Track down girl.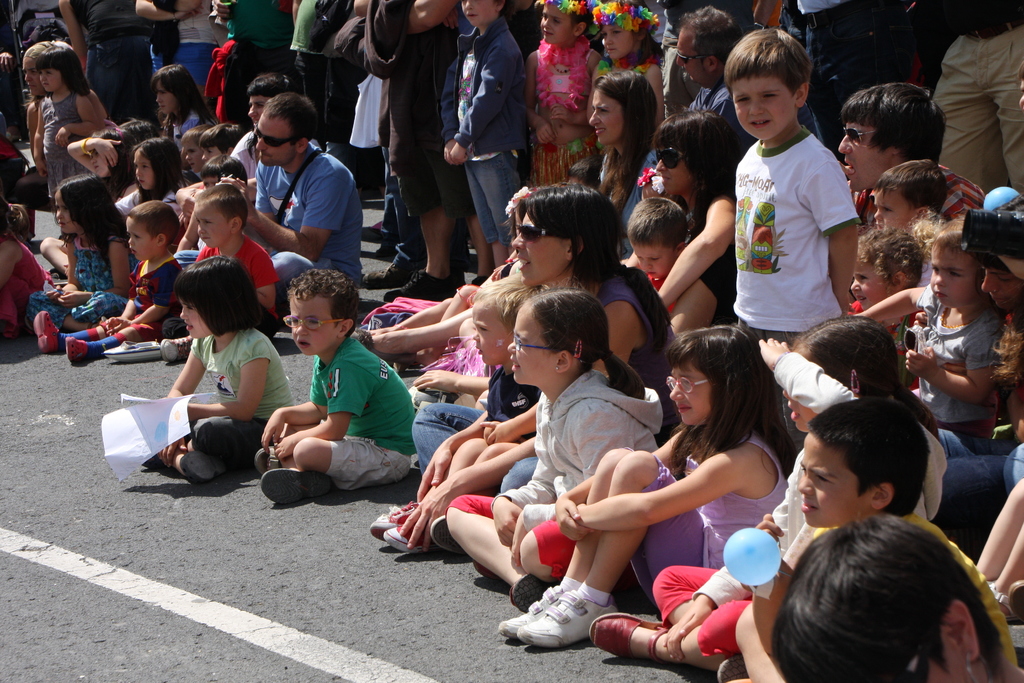
Tracked to <region>116, 133, 189, 264</region>.
